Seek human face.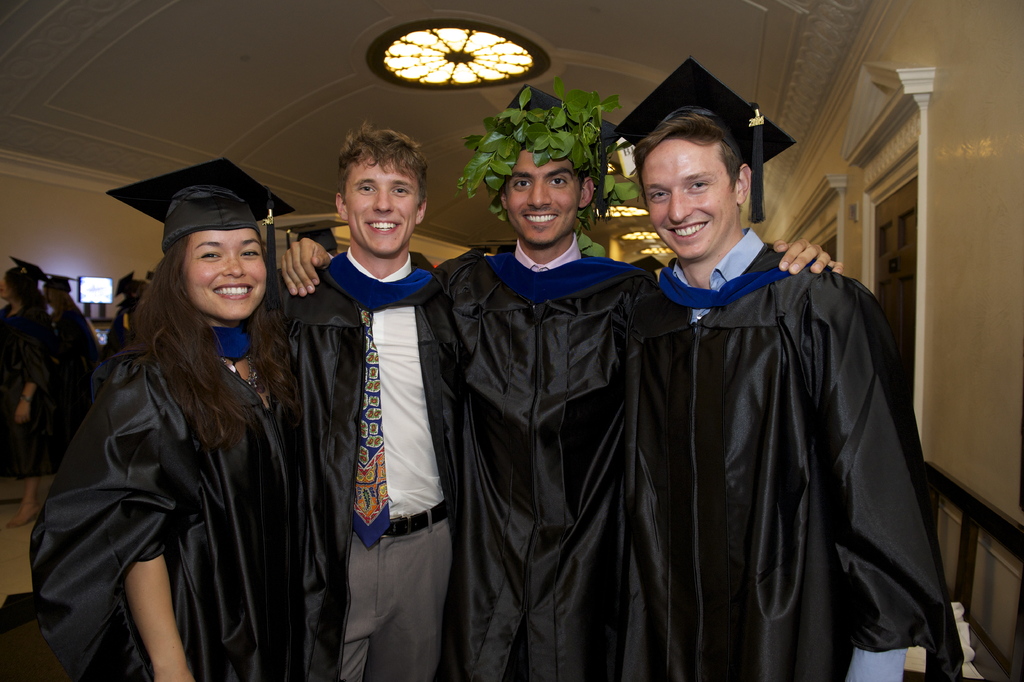
locate(182, 233, 266, 318).
